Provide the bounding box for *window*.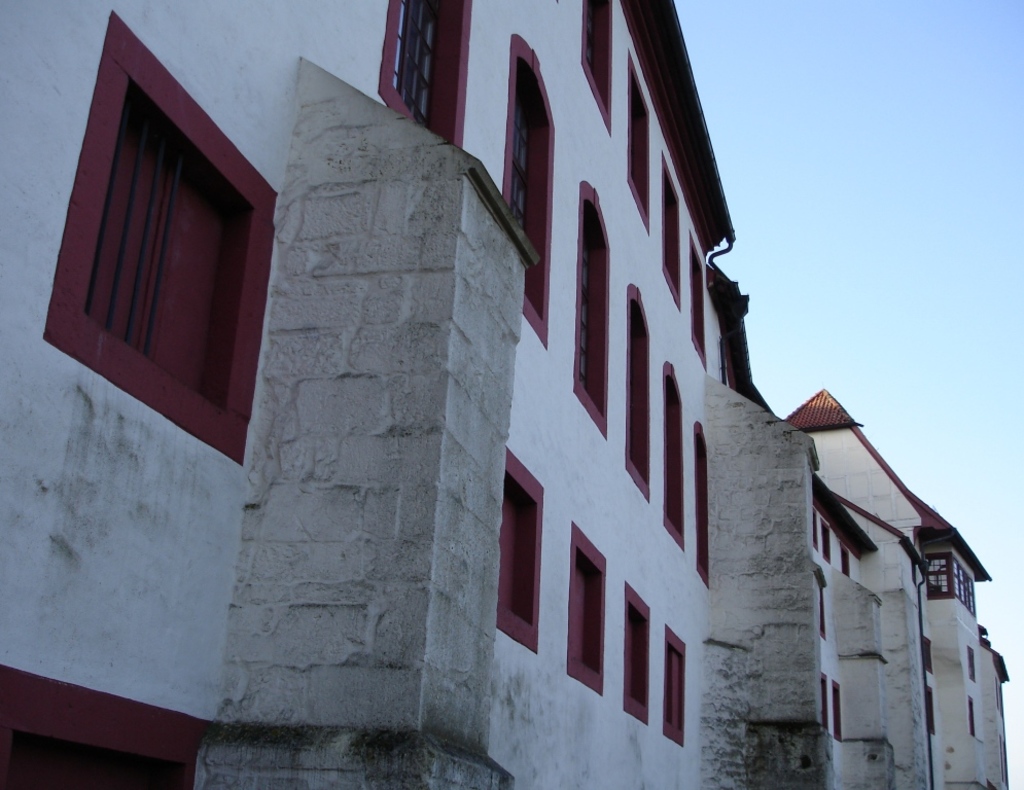
locate(662, 618, 686, 748).
